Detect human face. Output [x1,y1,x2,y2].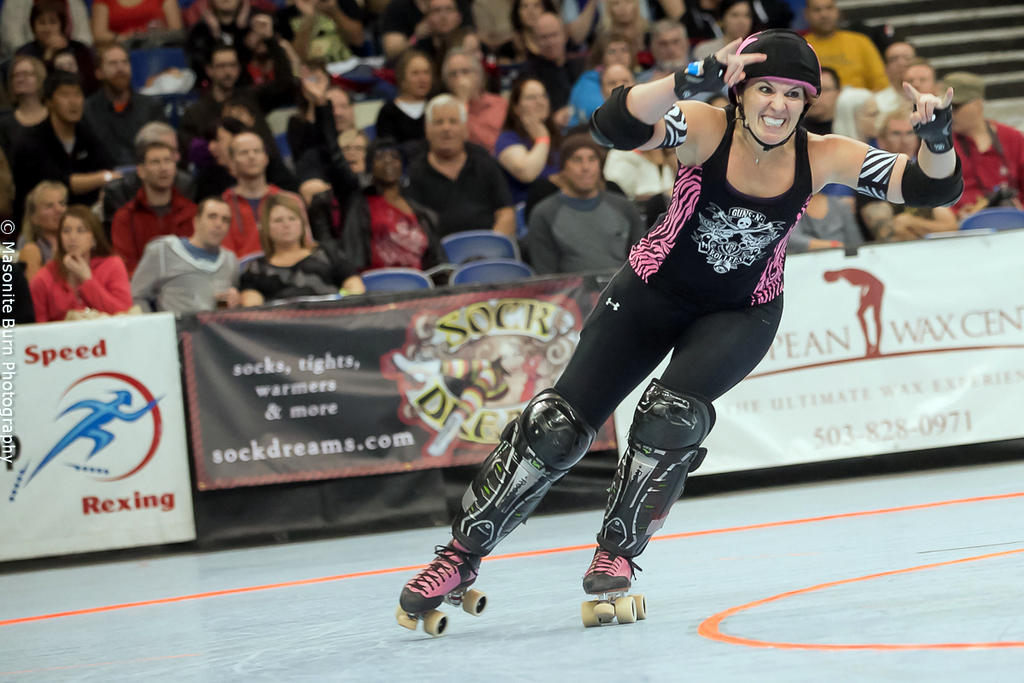
[446,52,477,90].
